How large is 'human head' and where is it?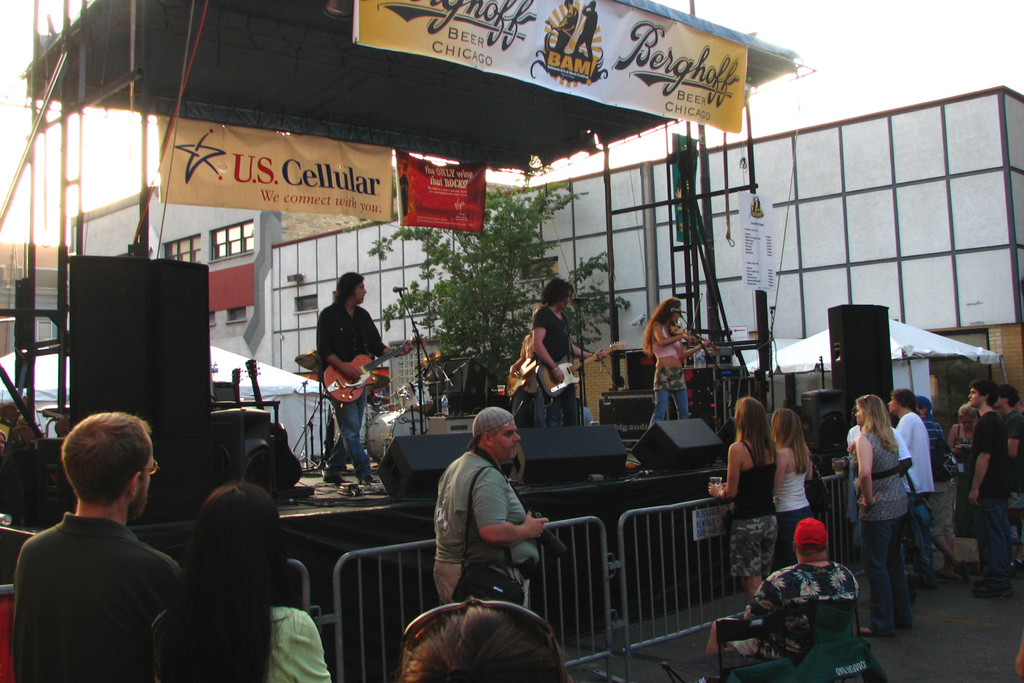
Bounding box: {"left": 968, "top": 375, "right": 997, "bottom": 405}.
